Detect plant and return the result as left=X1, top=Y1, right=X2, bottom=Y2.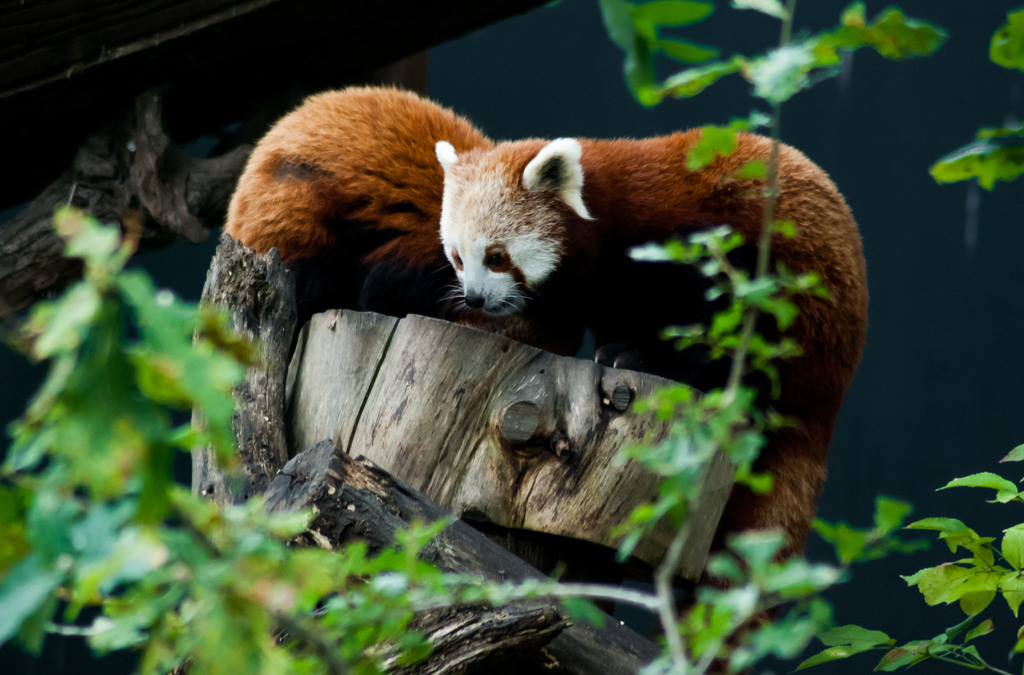
left=0, top=196, right=603, bottom=671.
